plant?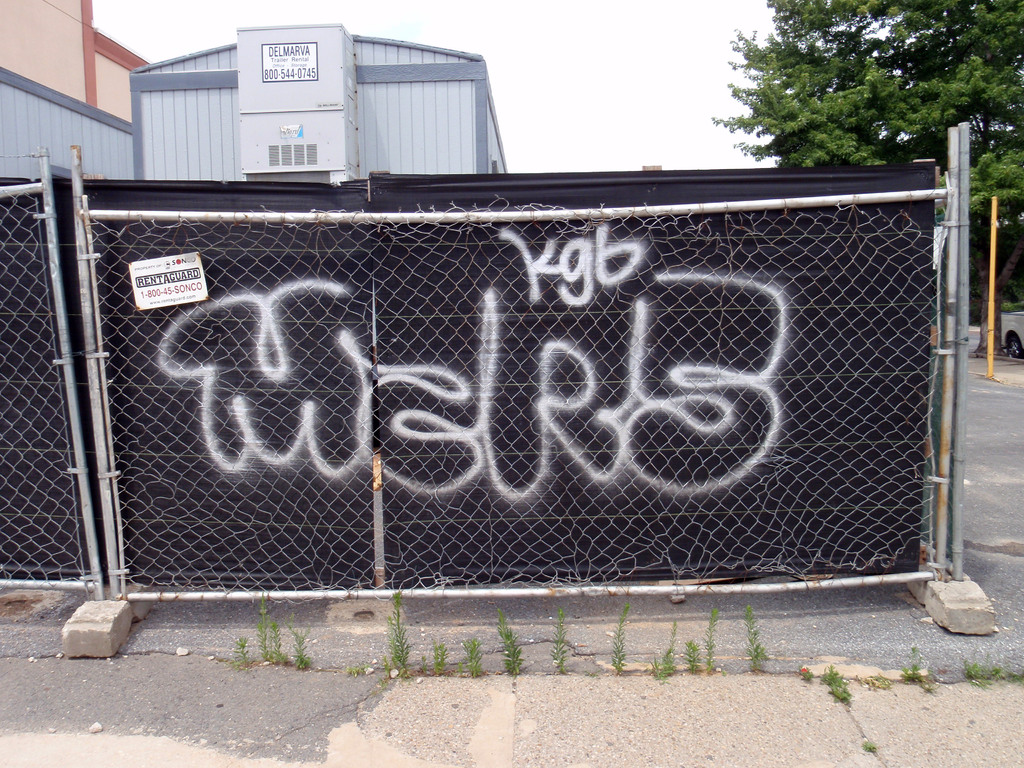
rect(555, 605, 573, 673)
